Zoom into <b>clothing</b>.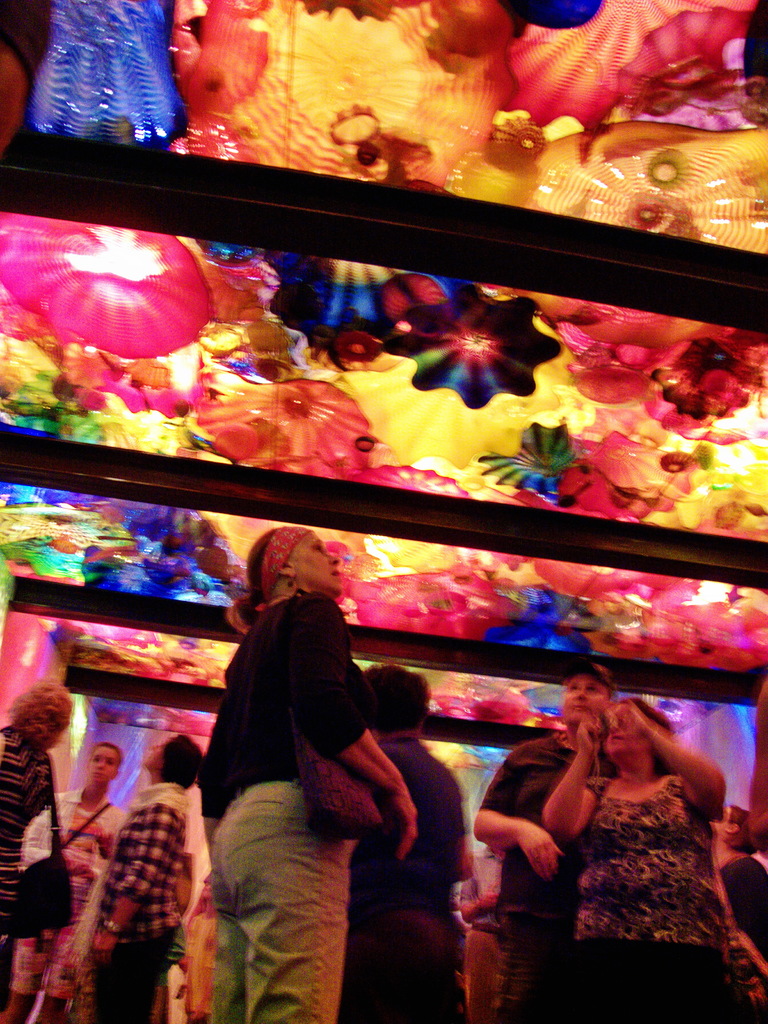
Zoom target: <bbox>0, 730, 55, 1008</bbox>.
